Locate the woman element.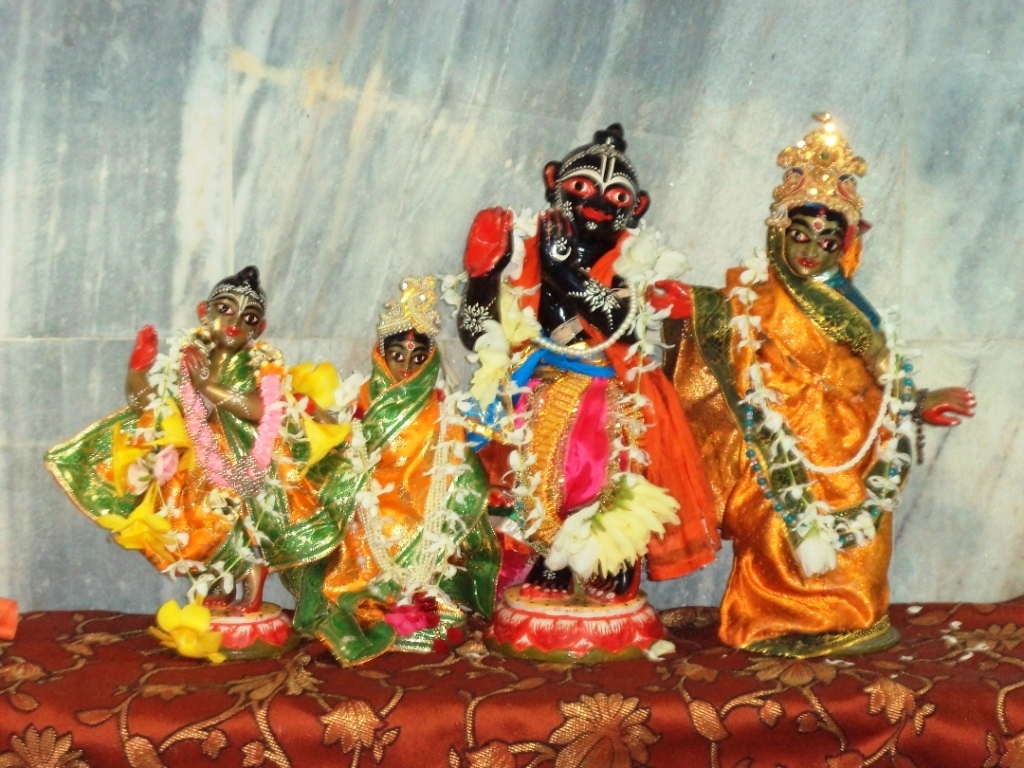
Element bbox: l=691, t=121, r=940, b=634.
